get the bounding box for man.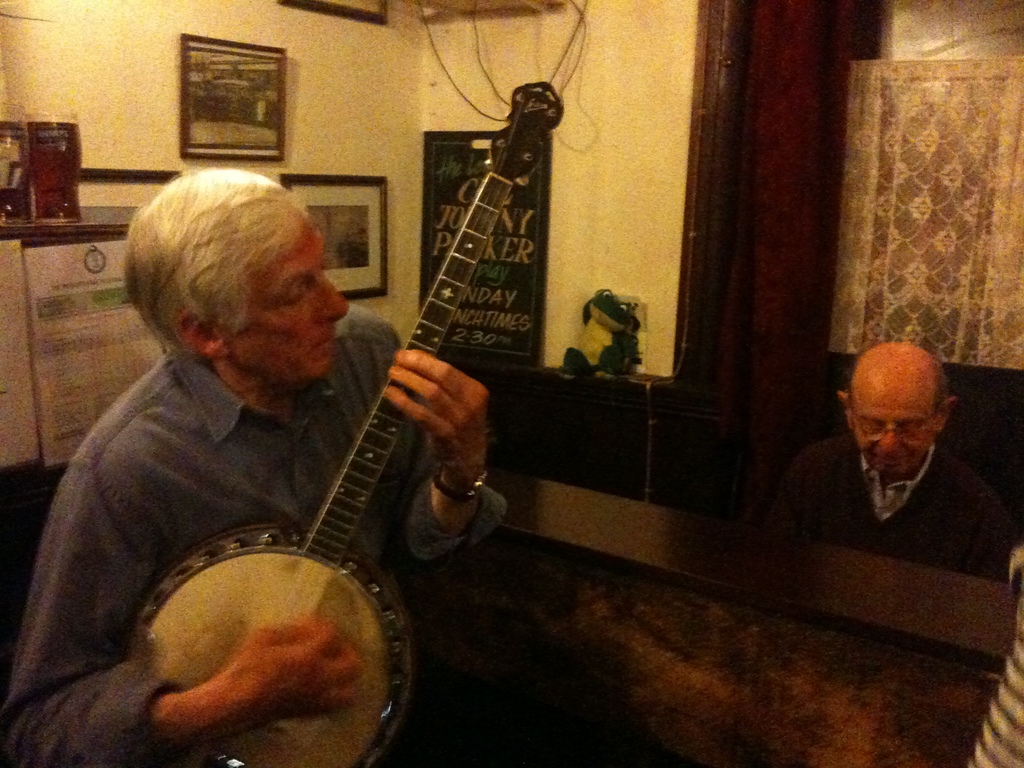
[left=764, top=335, right=1011, bottom=595].
